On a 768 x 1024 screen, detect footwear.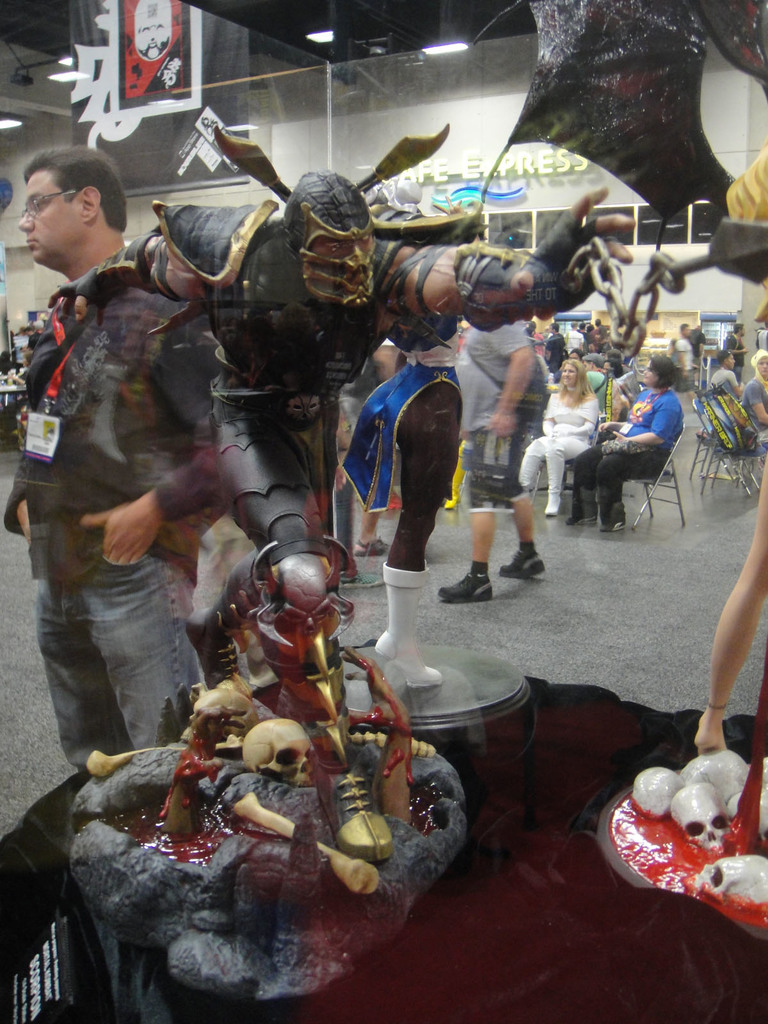
261/610/396/865.
